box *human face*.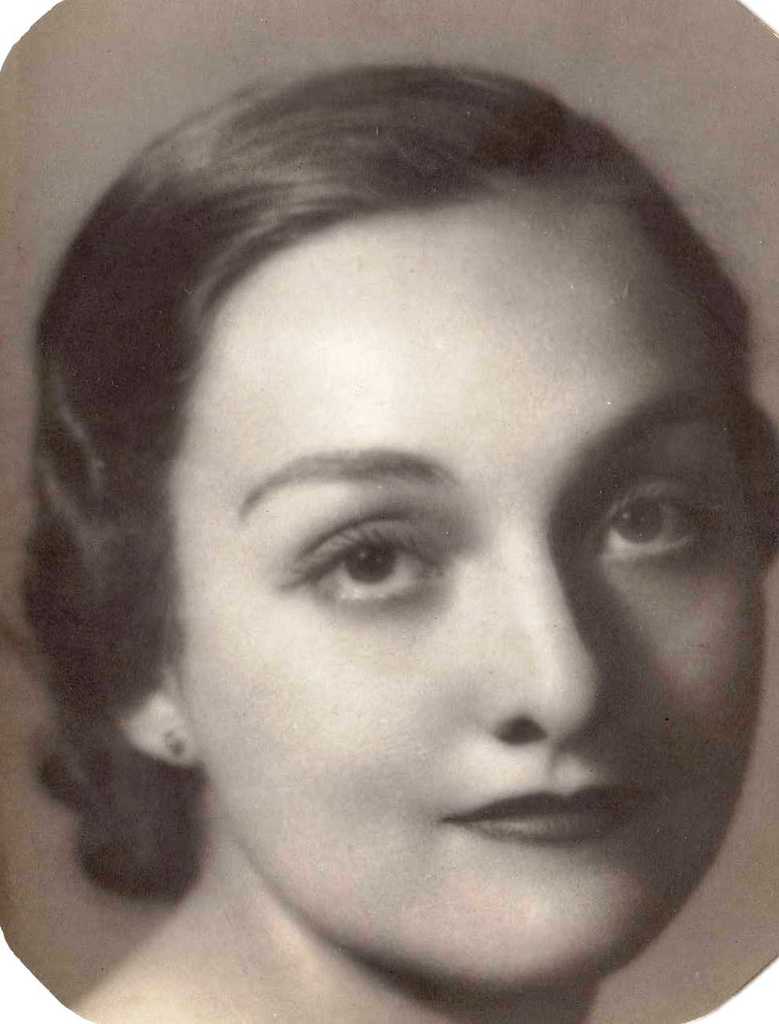
locate(179, 195, 767, 973).
